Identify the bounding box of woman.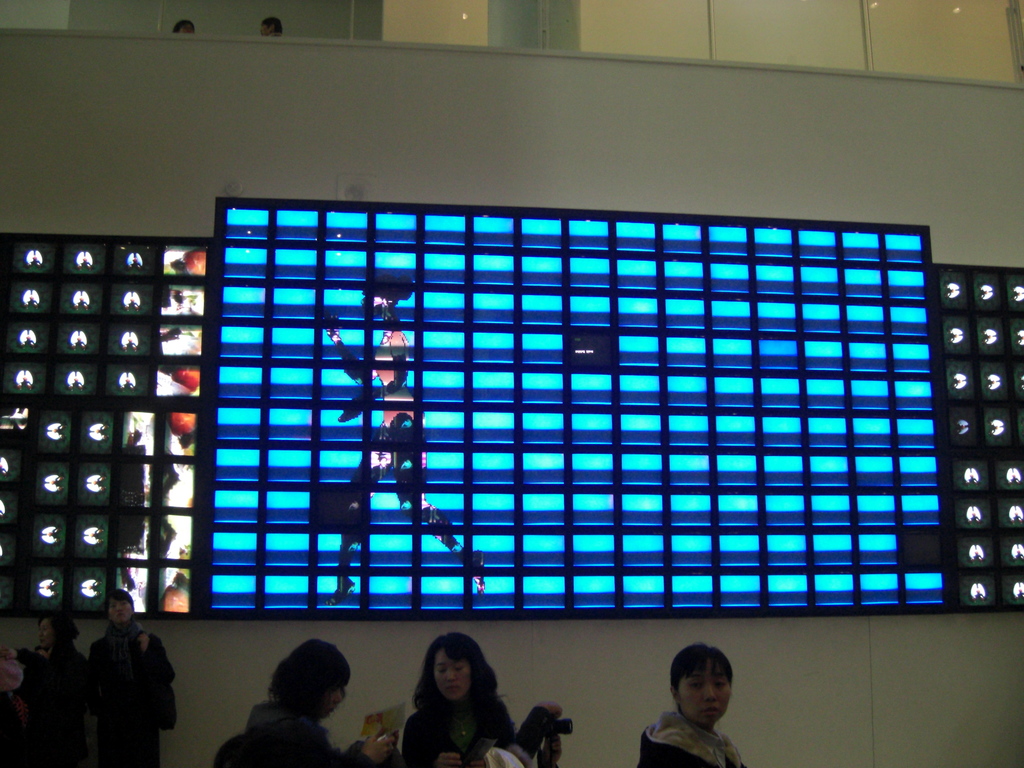
[x1=240, y1=638, x2=400, y2=767].
